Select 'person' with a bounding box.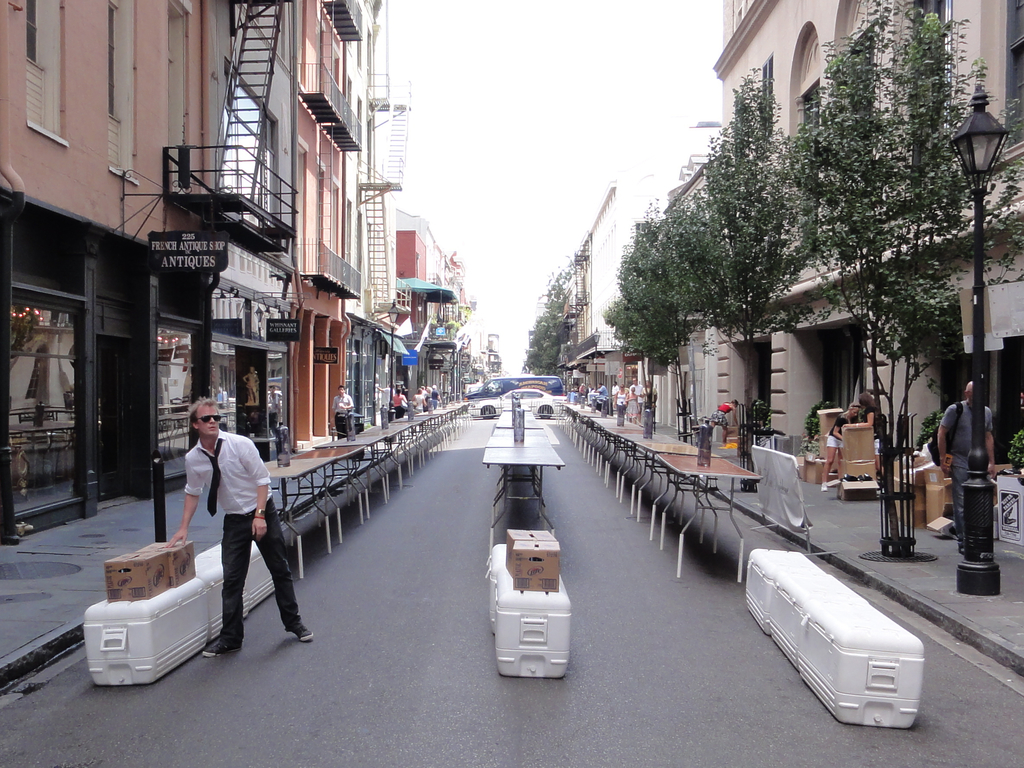
BBox(940, 379, 996, 552).
